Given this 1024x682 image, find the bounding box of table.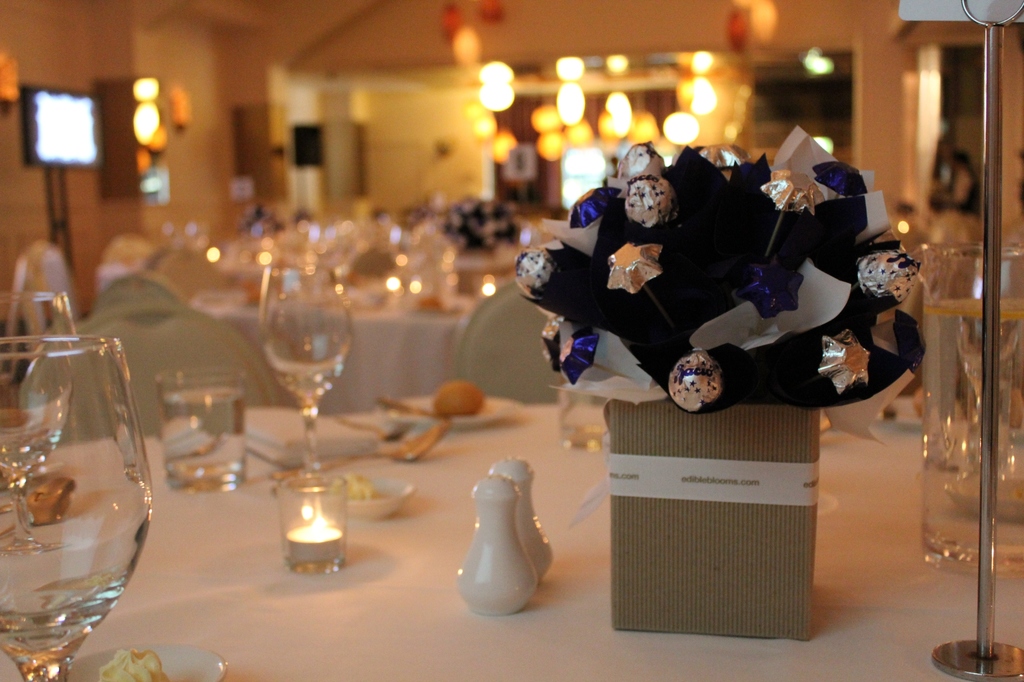
box=[0, 390, 1023, 681].
